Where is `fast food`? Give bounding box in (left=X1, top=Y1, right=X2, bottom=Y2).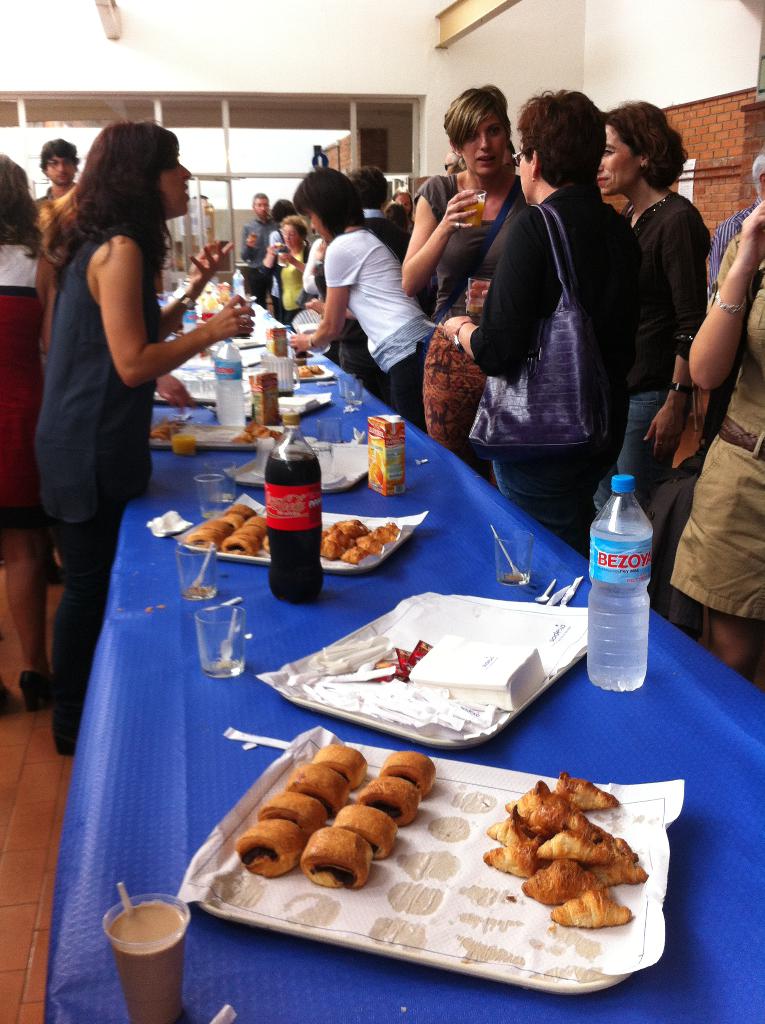
(left=316, top=743, right=371, bottom=781).
